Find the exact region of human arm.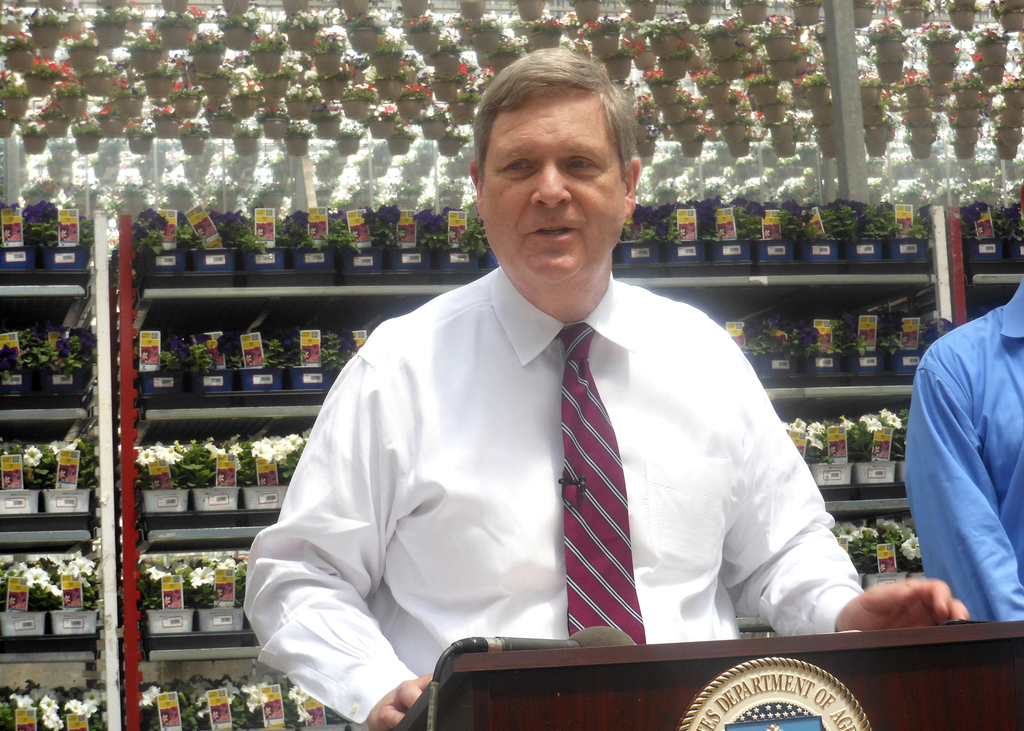
Exact region: Rect(225, 359, 428, 718).
